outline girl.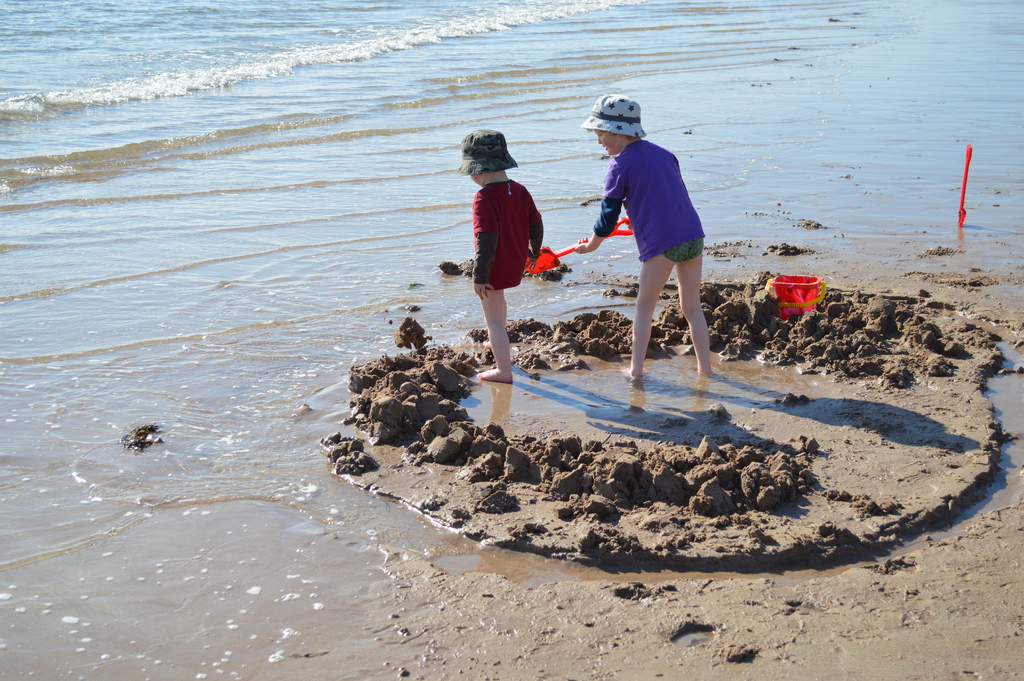
Outline: <box>575,92,711,382</box>.
